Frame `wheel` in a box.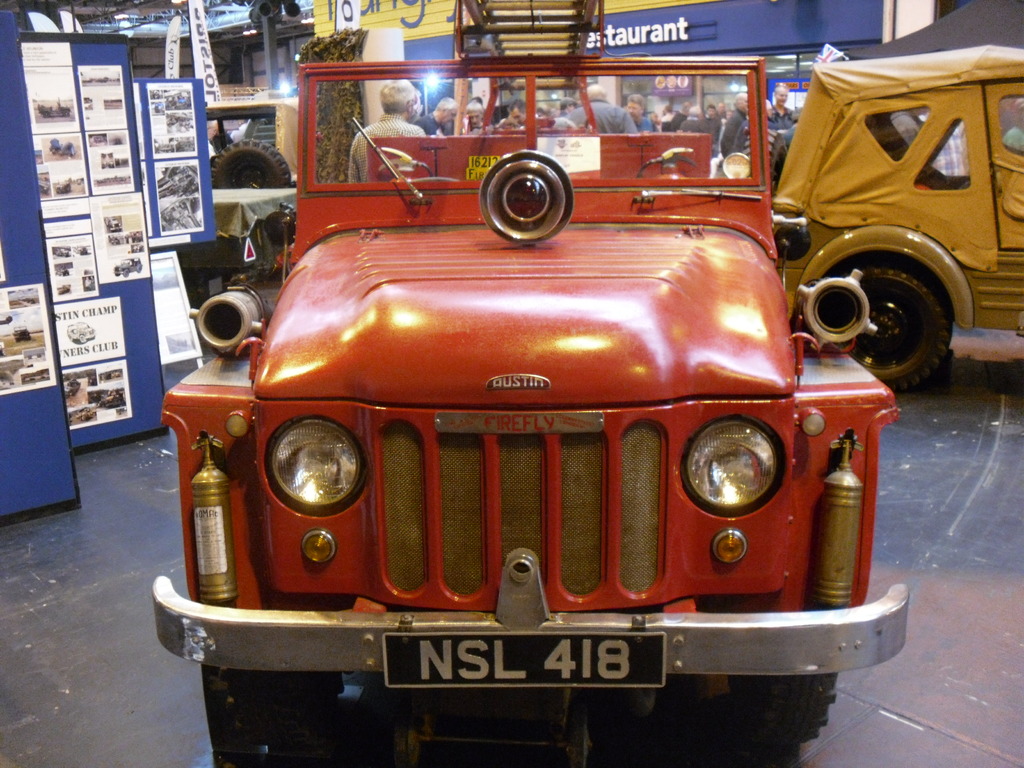
box=[198, 663, 312, 757].
